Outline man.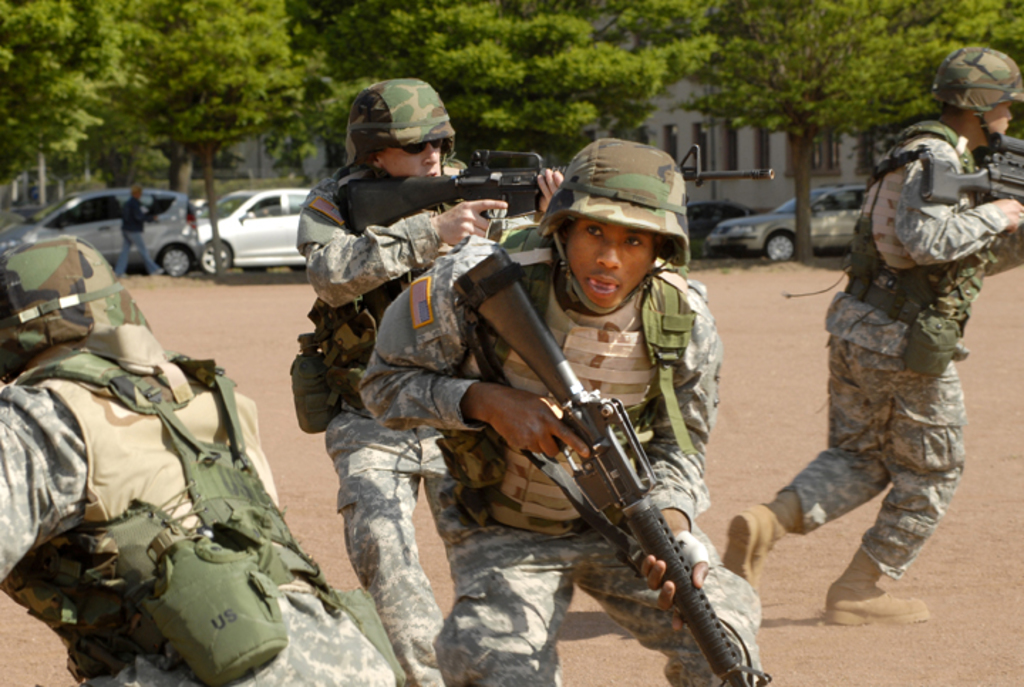
Outline: {"left": 358, "top": 139, "right": 761, "bottom": 686}.
